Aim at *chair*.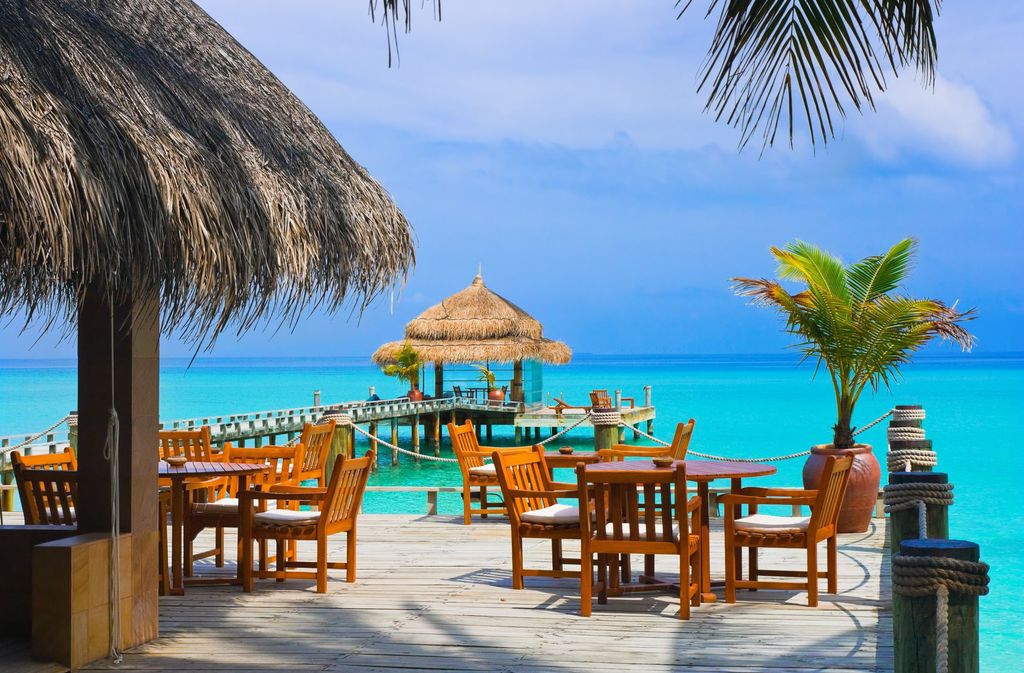
Aimed at l=234, t=450, r=378, b=595.
